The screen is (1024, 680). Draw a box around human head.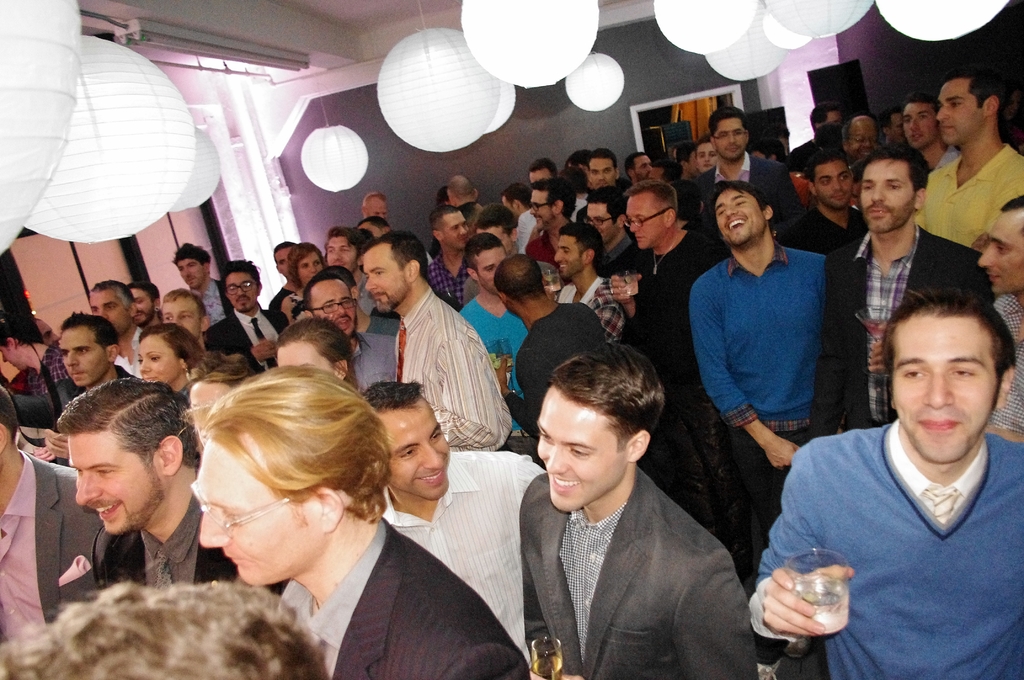
810/102/841/129.
